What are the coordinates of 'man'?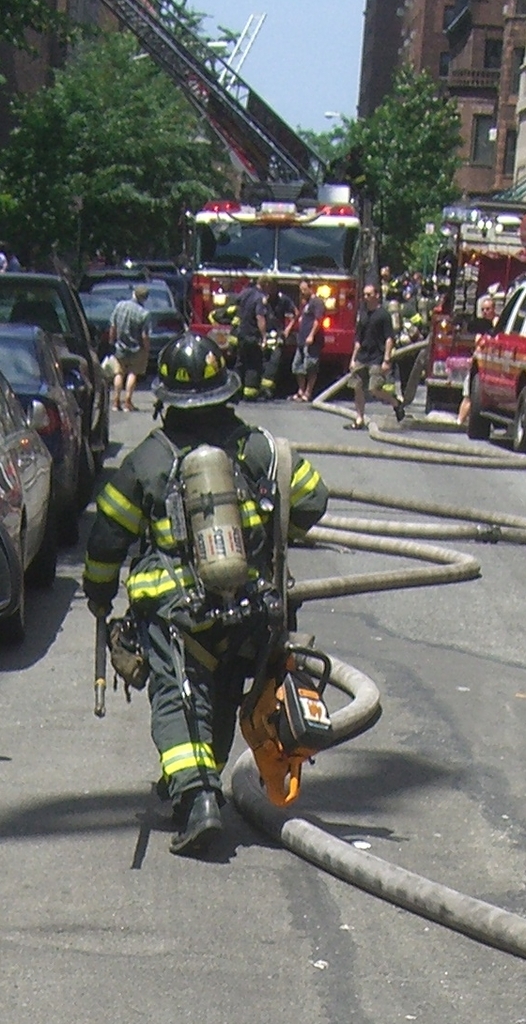
(228, 260, 276, 403).
